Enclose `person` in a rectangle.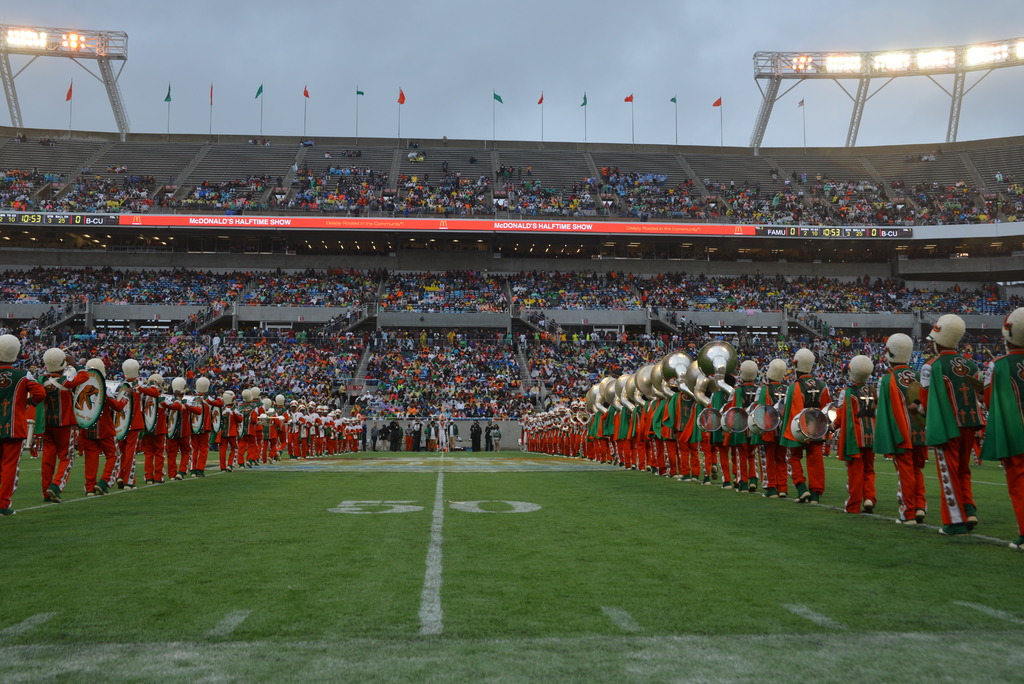
{"x1": 696, "y1": 343, "x2": 728, "y2": 491}.
